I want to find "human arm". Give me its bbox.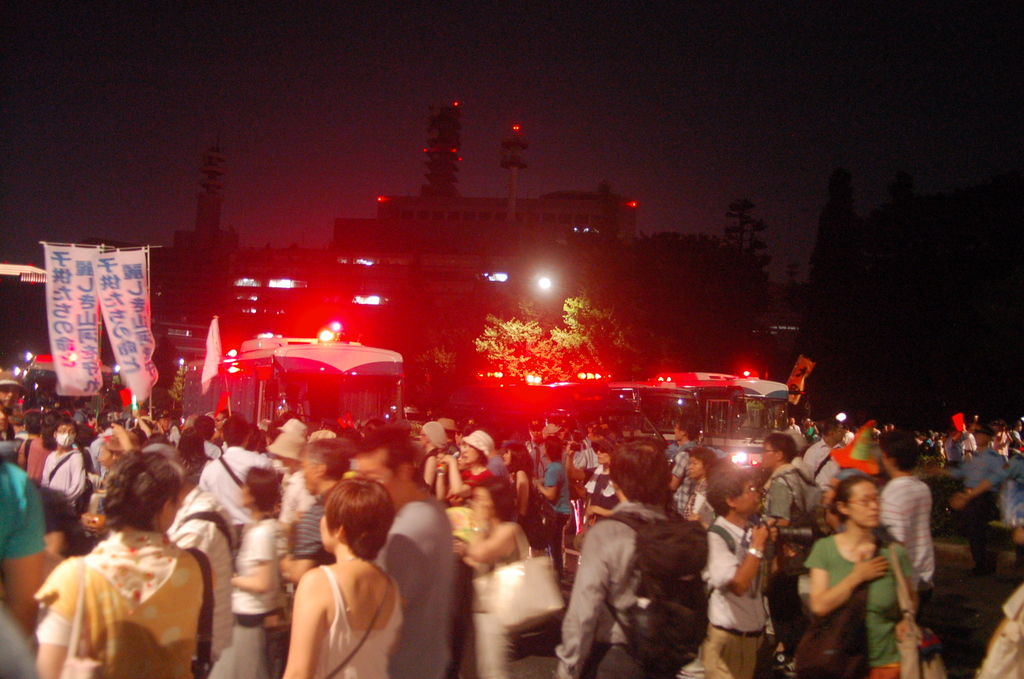
locate(65, 450, 86, 500).
